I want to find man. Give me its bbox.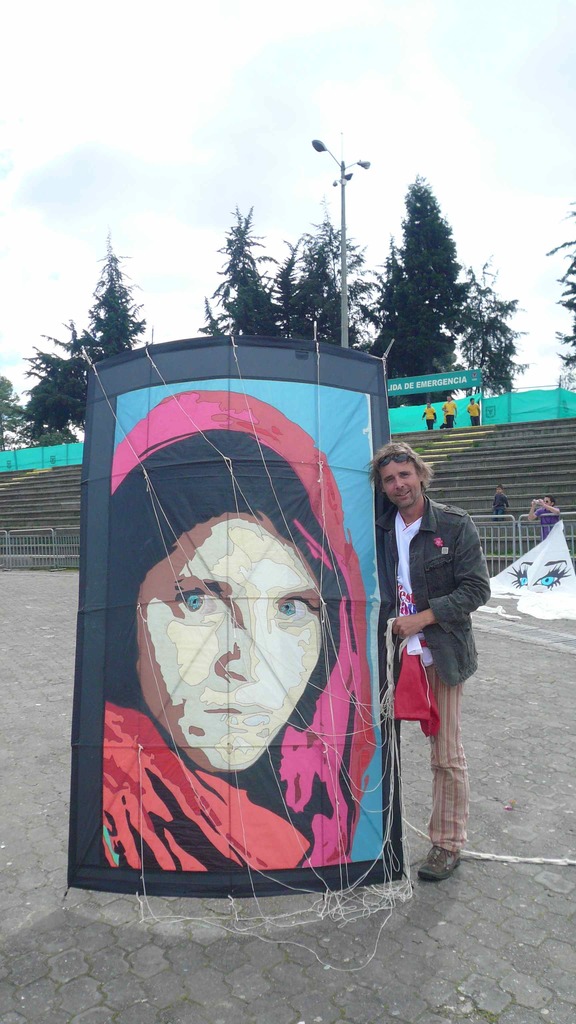
l=443, t=399, r=457, b=429.
